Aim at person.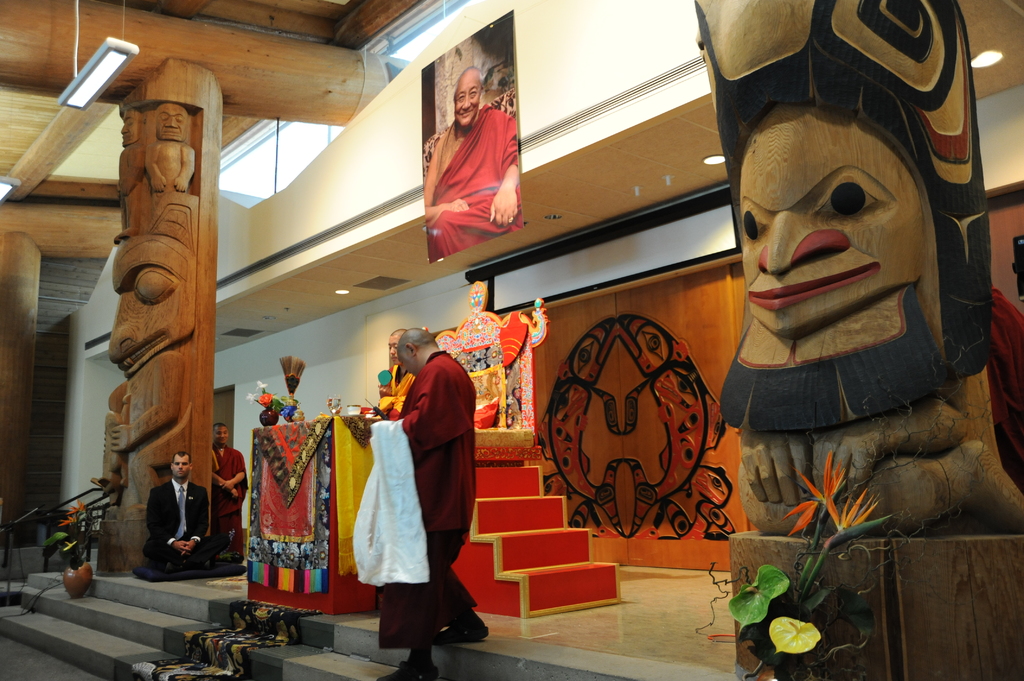
Aimed at detection(354, 328, 486, 680).
